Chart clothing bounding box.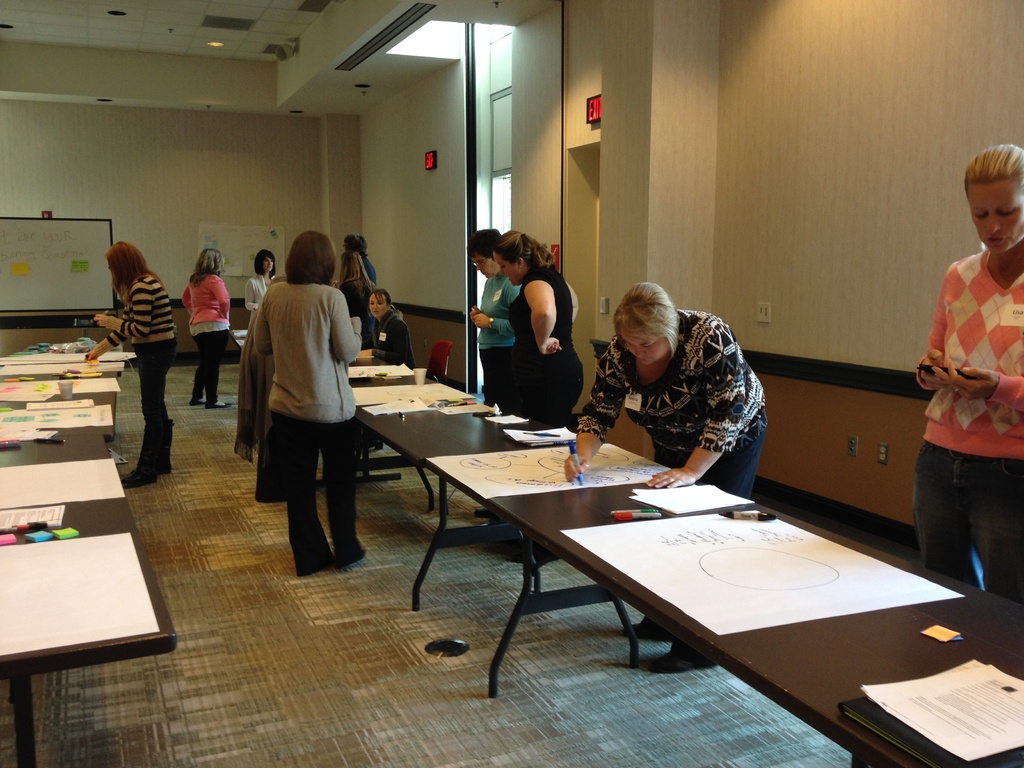
Charted: {"left": 513, "top": 270, "right": 586, "bottom": 424}.
